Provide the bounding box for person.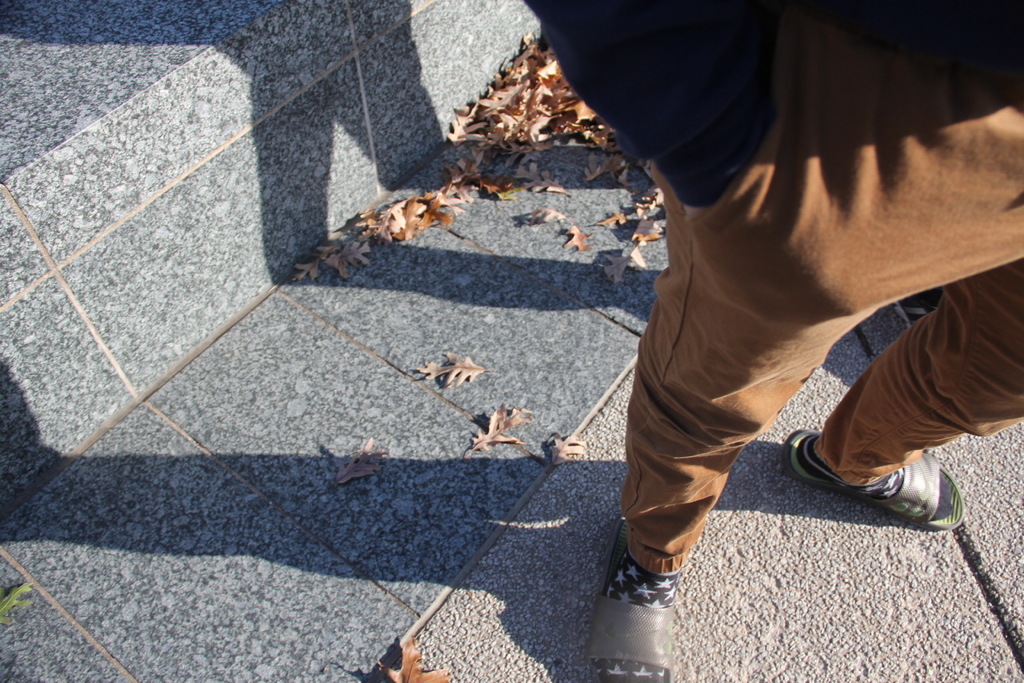
(x1=549, y1=0, x2=1017, y2=649).
